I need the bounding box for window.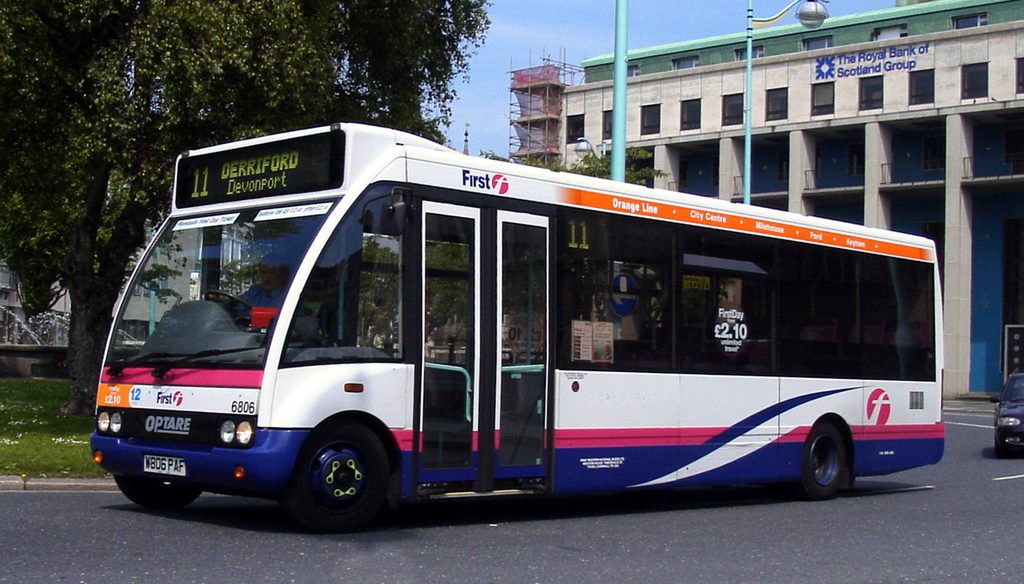
Here it is: bbox=(860, 68, 882, 110).
